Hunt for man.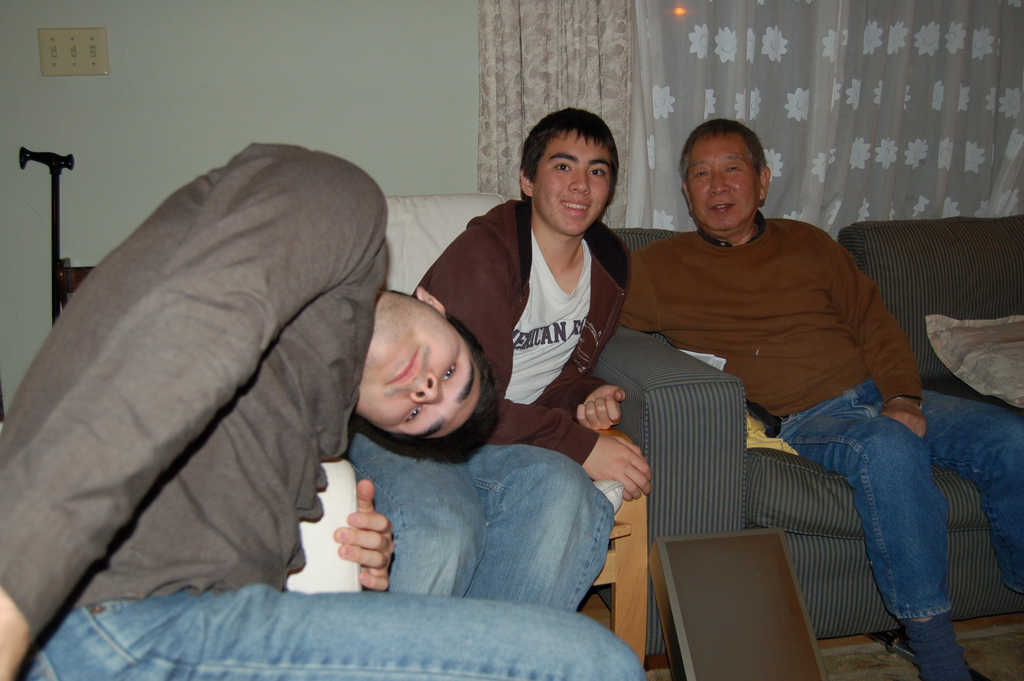
Hunted down at rect(0, 138, 648, 680).
